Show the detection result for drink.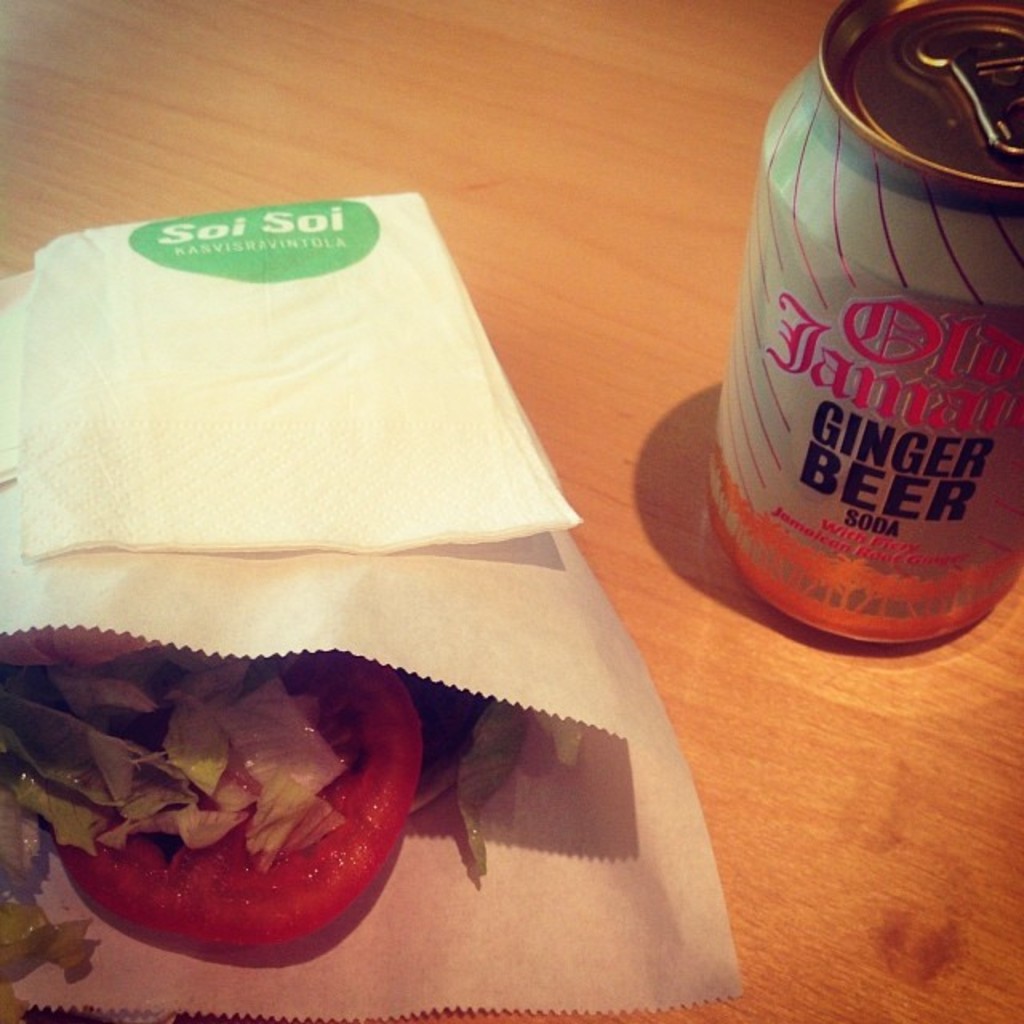
698,0,1022,643.
